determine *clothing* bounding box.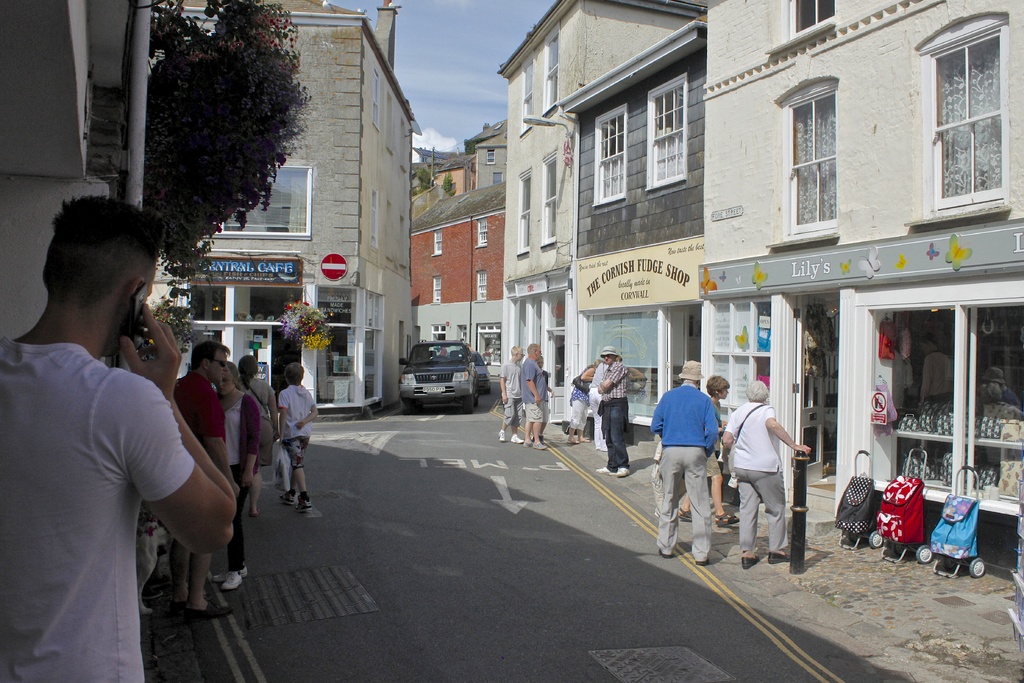
Determined: [733, 399, 778, 556].
